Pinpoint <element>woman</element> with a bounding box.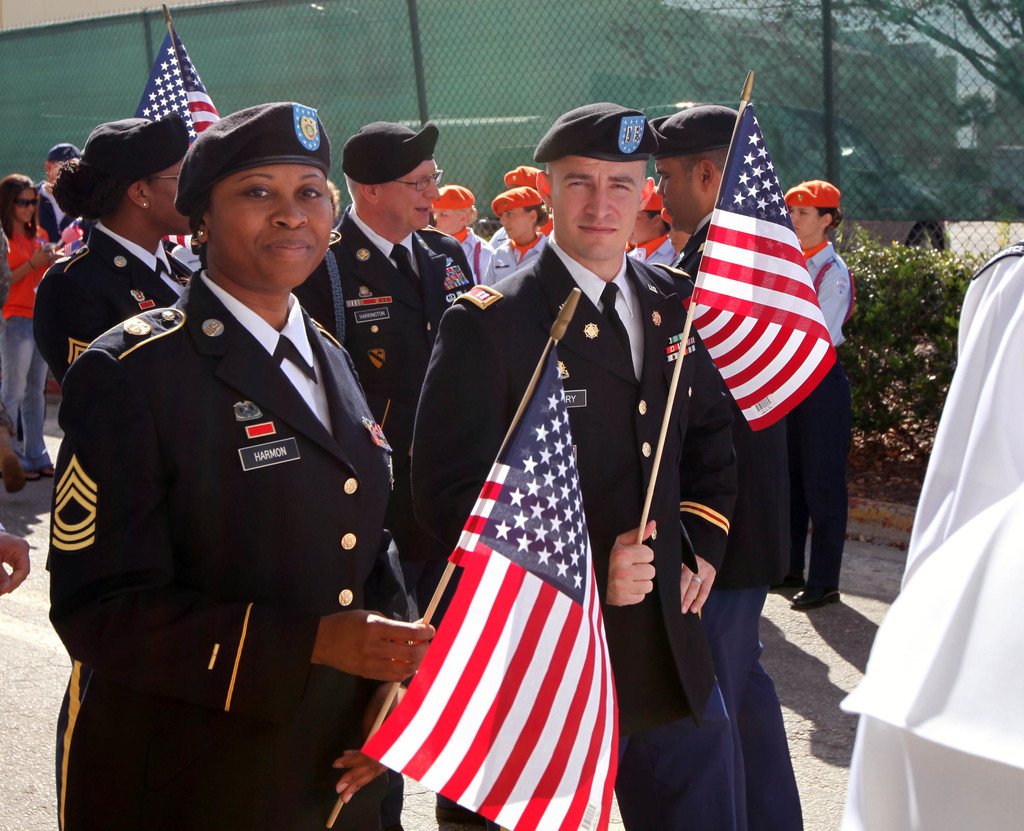
box=[51, 89, 395, 830].
